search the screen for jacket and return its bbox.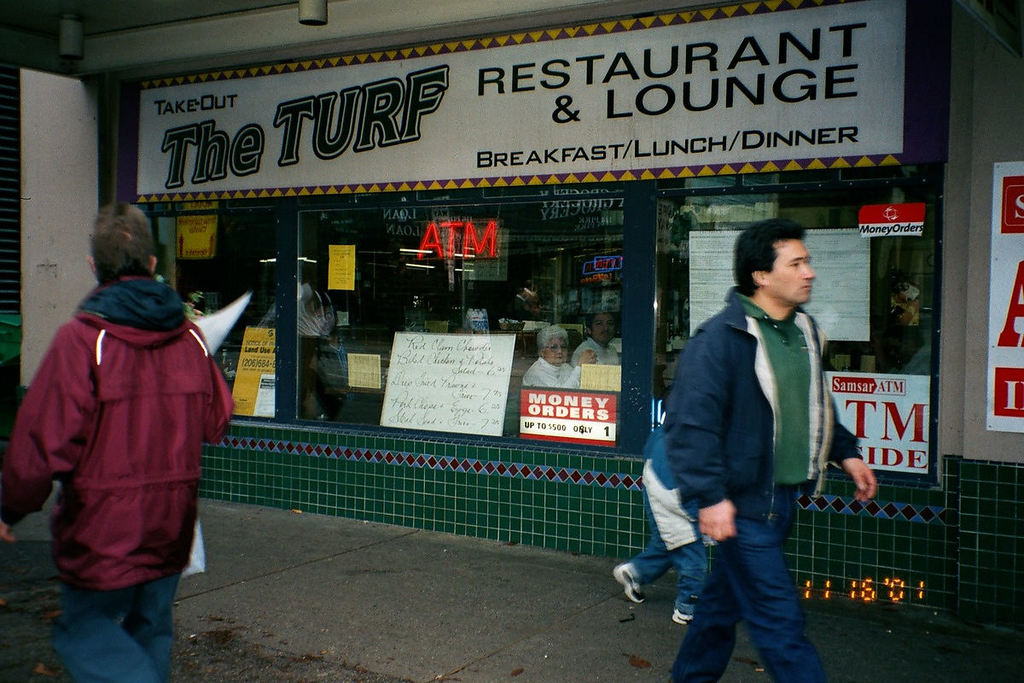
Found: pyautogui.locateOnScreen(668, 294, 865, 520).
